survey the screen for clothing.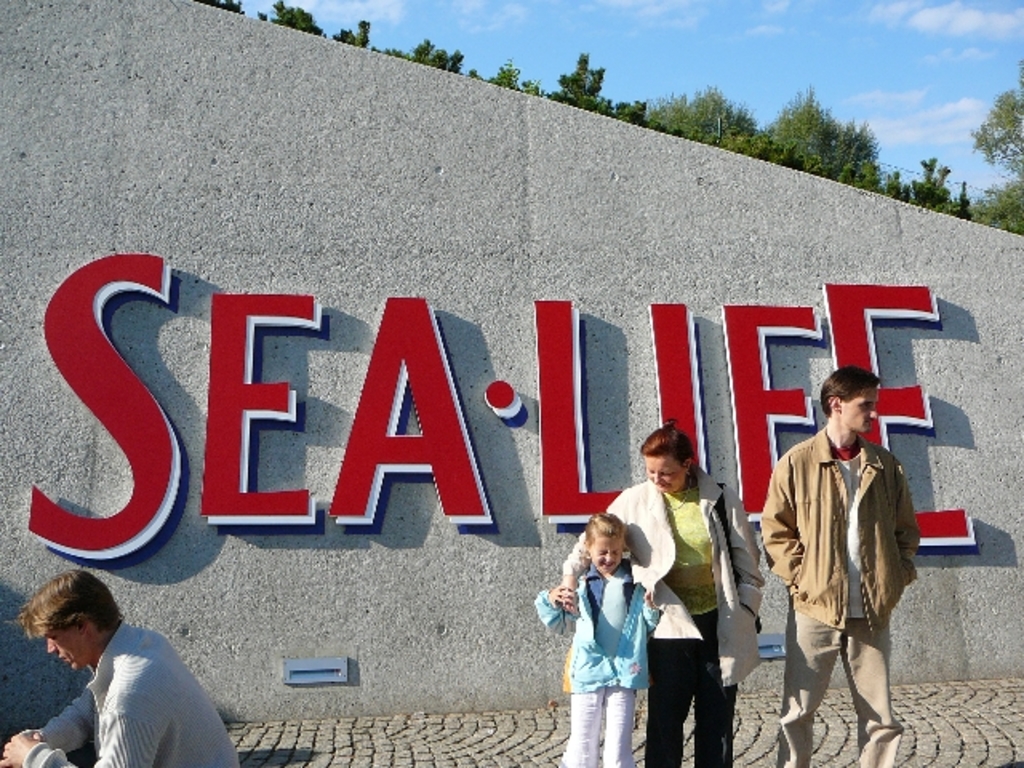
Survey found: detection(560, 458, 760, 766).
